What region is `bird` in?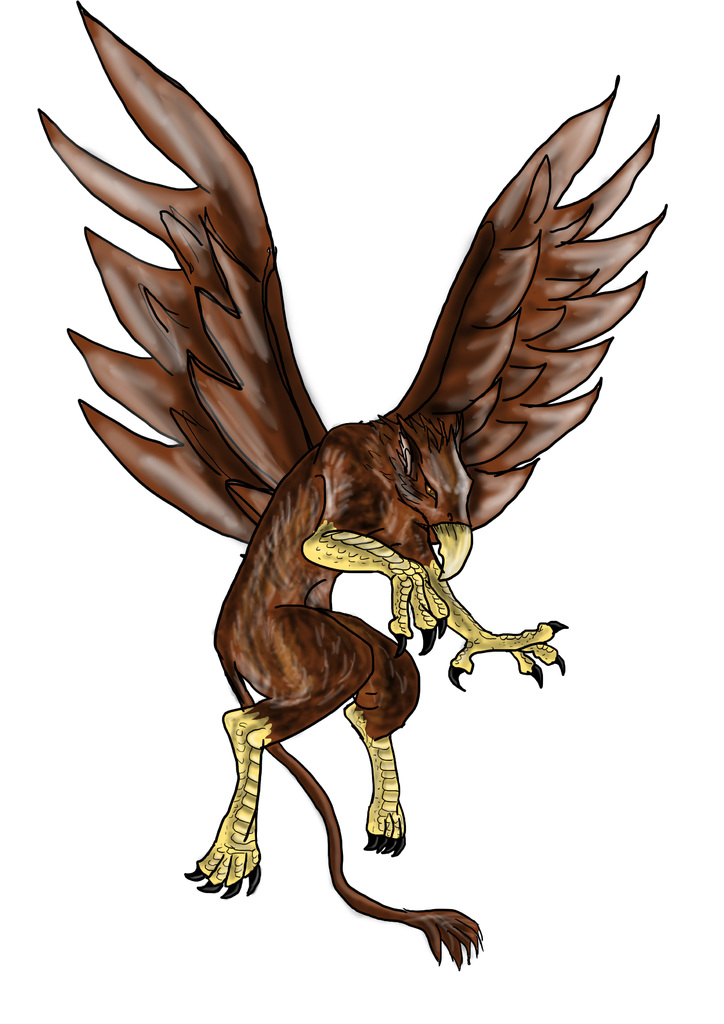
[x1=99, y1=26, x2=633, y2=957].
